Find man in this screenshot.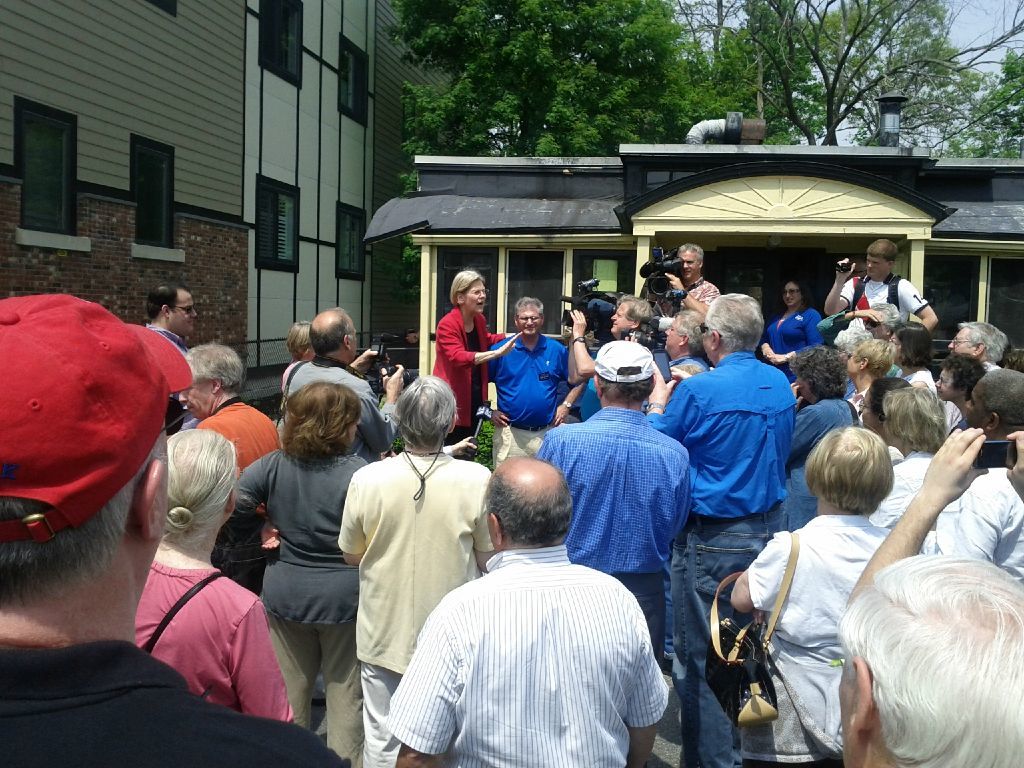
The bounding box for man is bbox=(486, 298, 585, 474).
